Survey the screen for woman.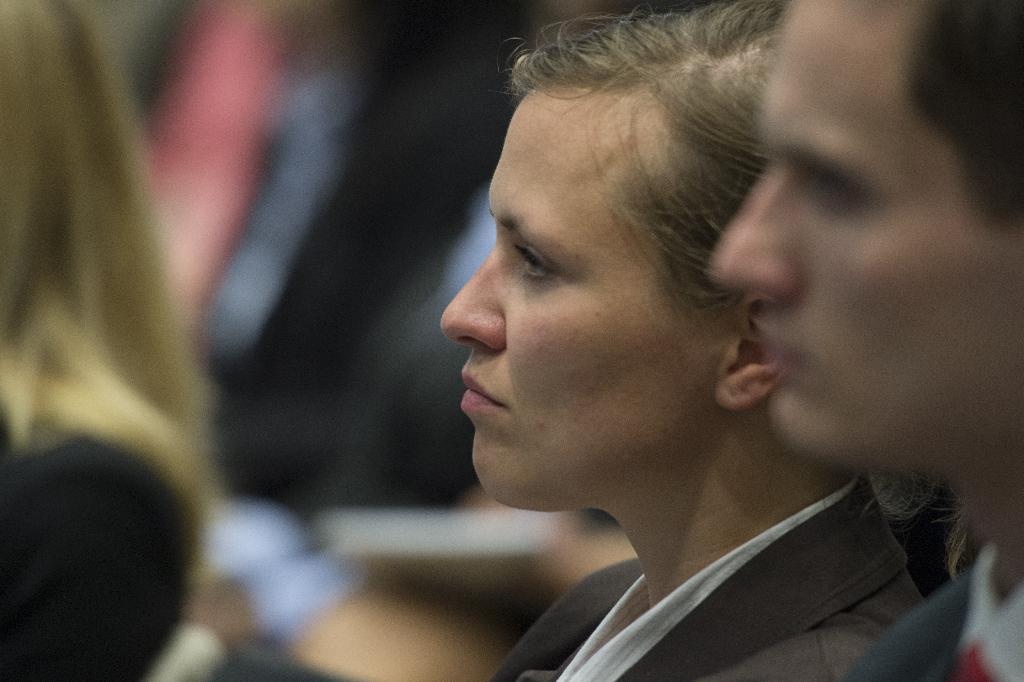
Survey found: x1=364 y1=10 x2=965 y2=669.
